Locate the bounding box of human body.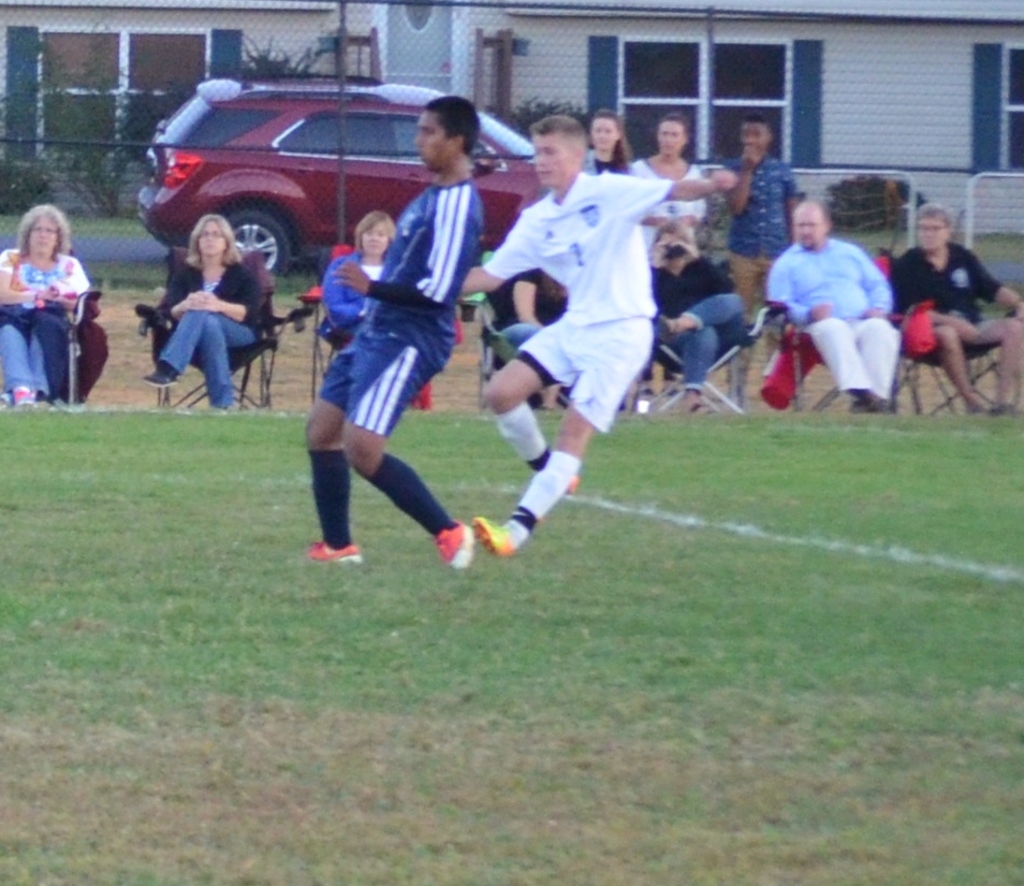
Bounding box: detection(625, 154, 721, 265).
